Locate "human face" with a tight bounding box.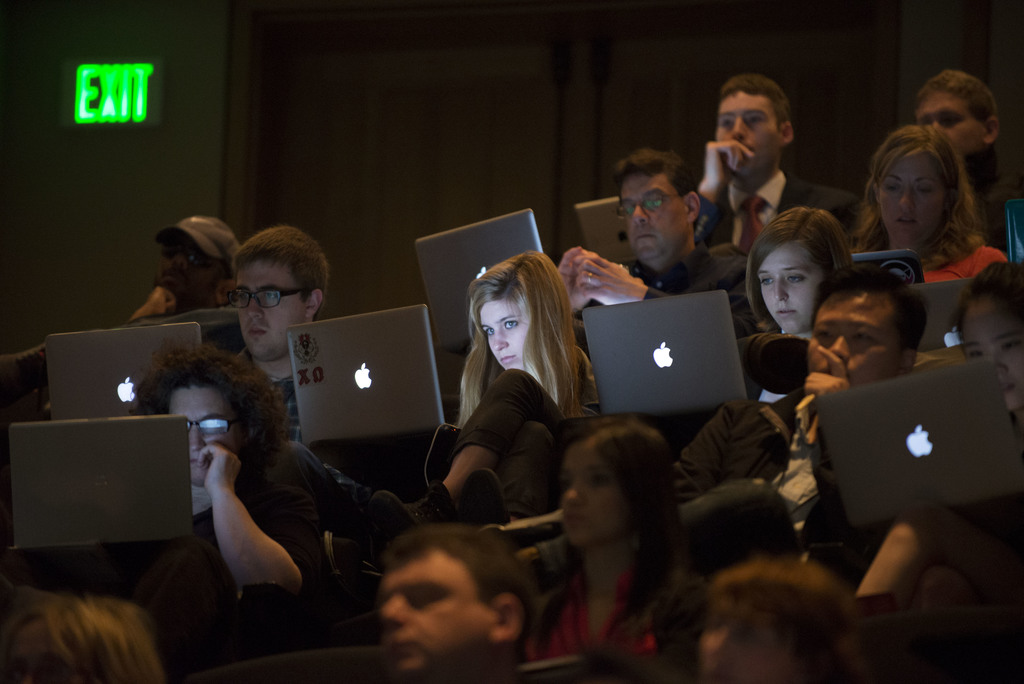
<region>625, 173, 687, 266</region>.
